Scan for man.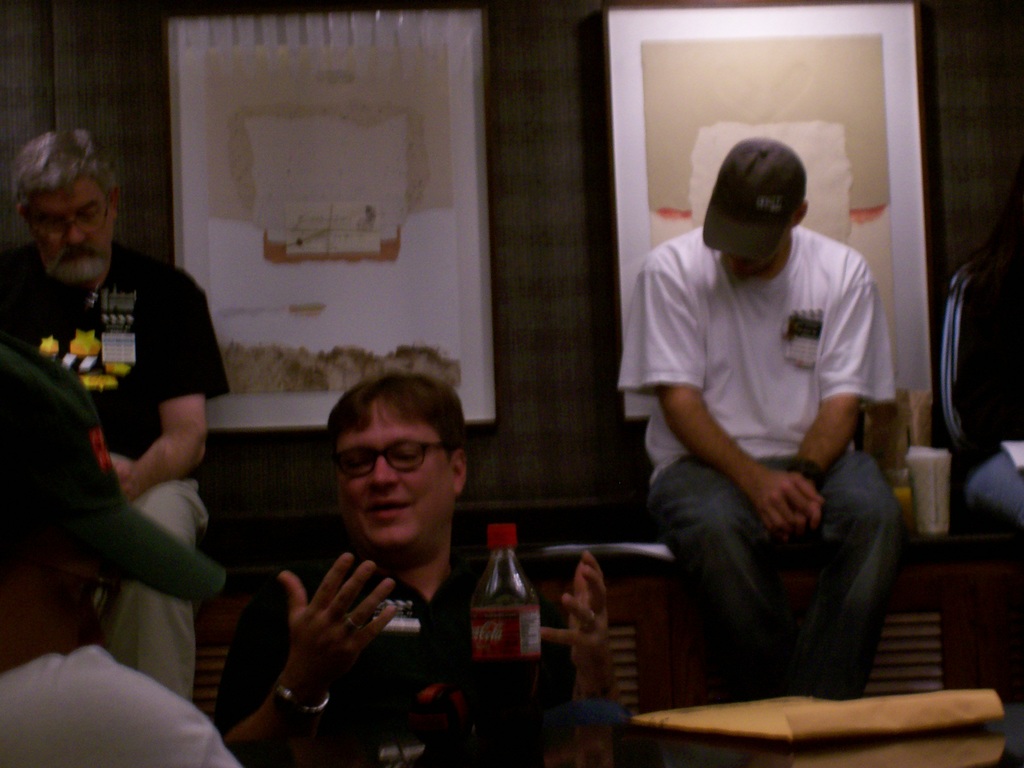
Scan result: BBox(619, 136, 916, 708).
